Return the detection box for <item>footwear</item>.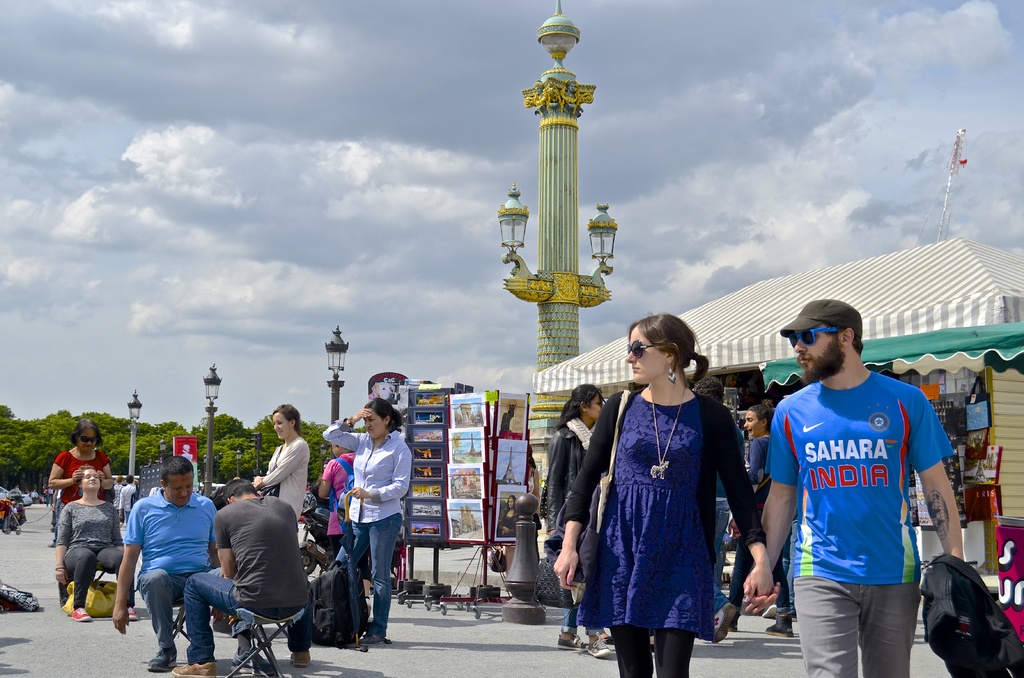
region(590, 633, 611, 658).
